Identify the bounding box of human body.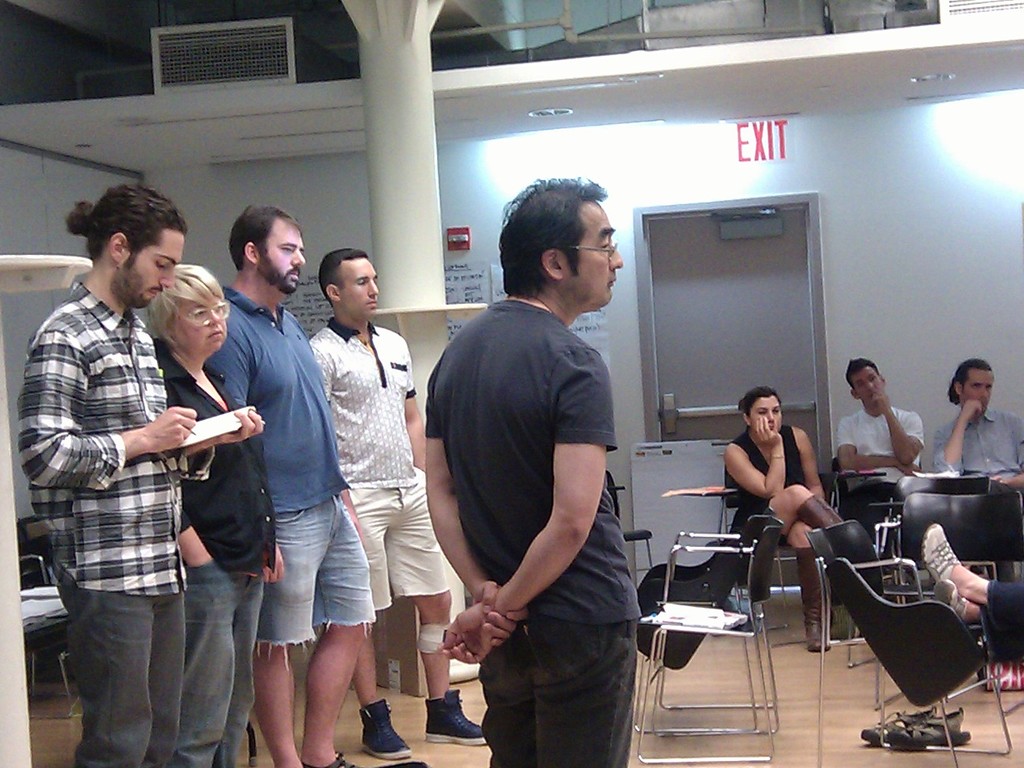
region(13, 281, 267, 767).
